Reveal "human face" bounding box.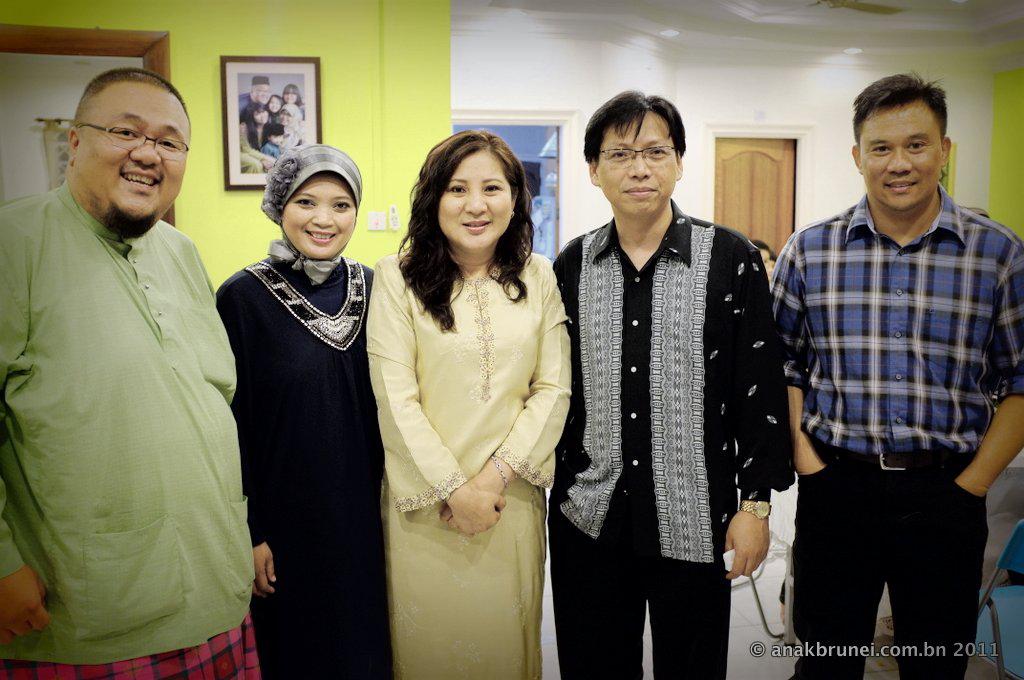
Revealed: <region>857, 100, 947, 205</region>.
